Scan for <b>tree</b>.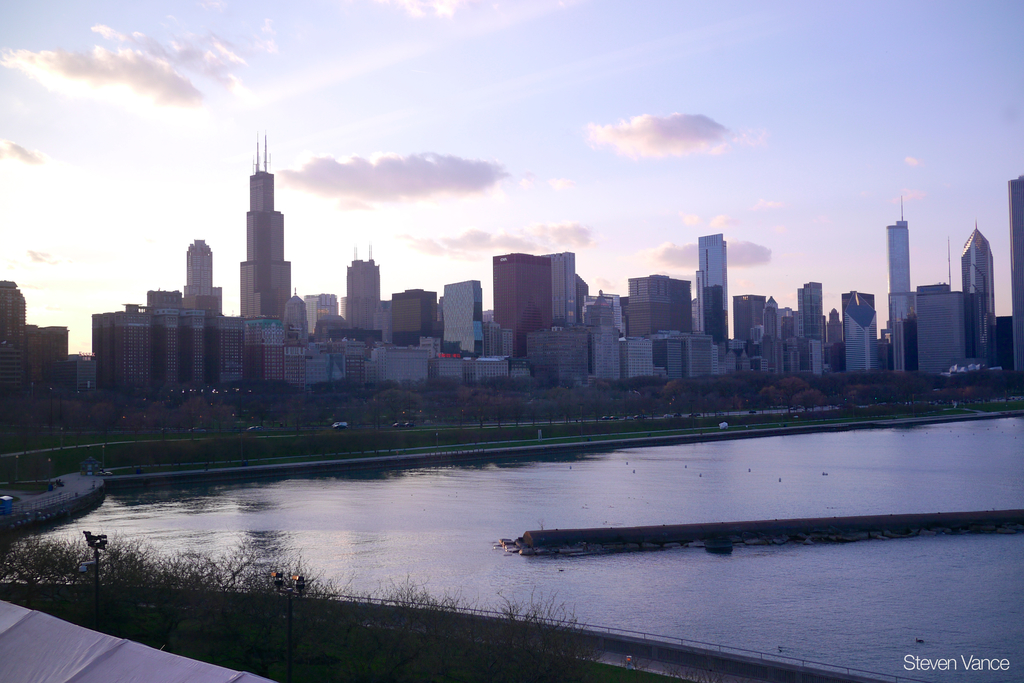
Scan result: 485 388 500 436.
